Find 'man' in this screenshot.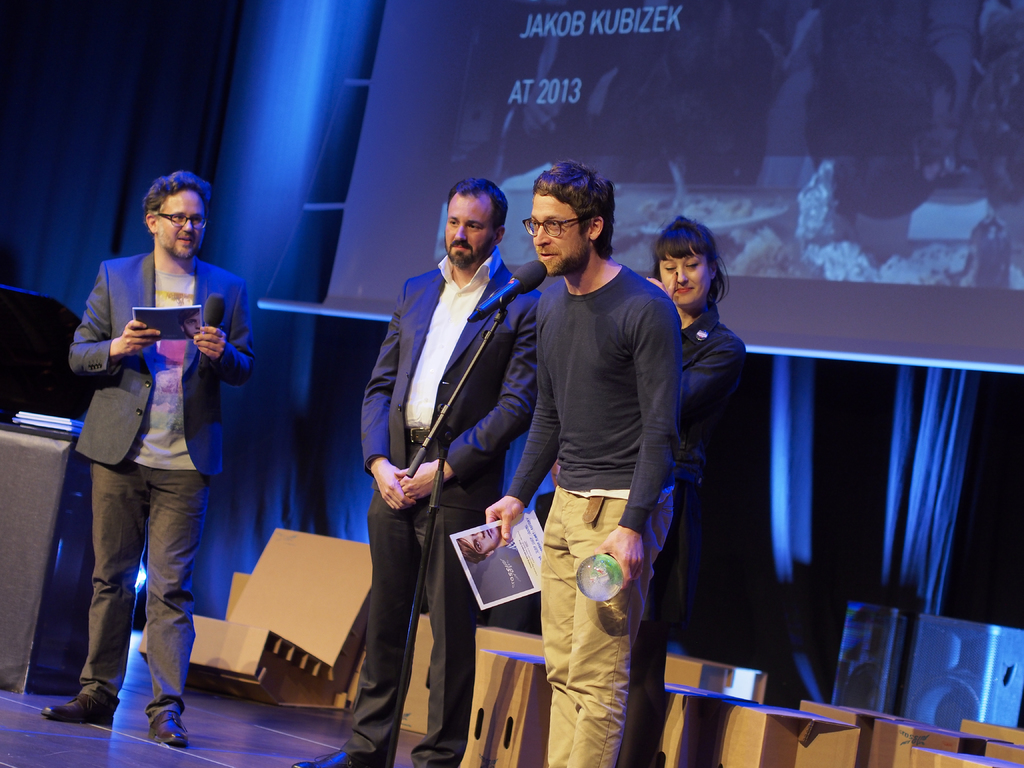
The bounding box for 'man' is <region>44, 172, 255, 744</region>.
